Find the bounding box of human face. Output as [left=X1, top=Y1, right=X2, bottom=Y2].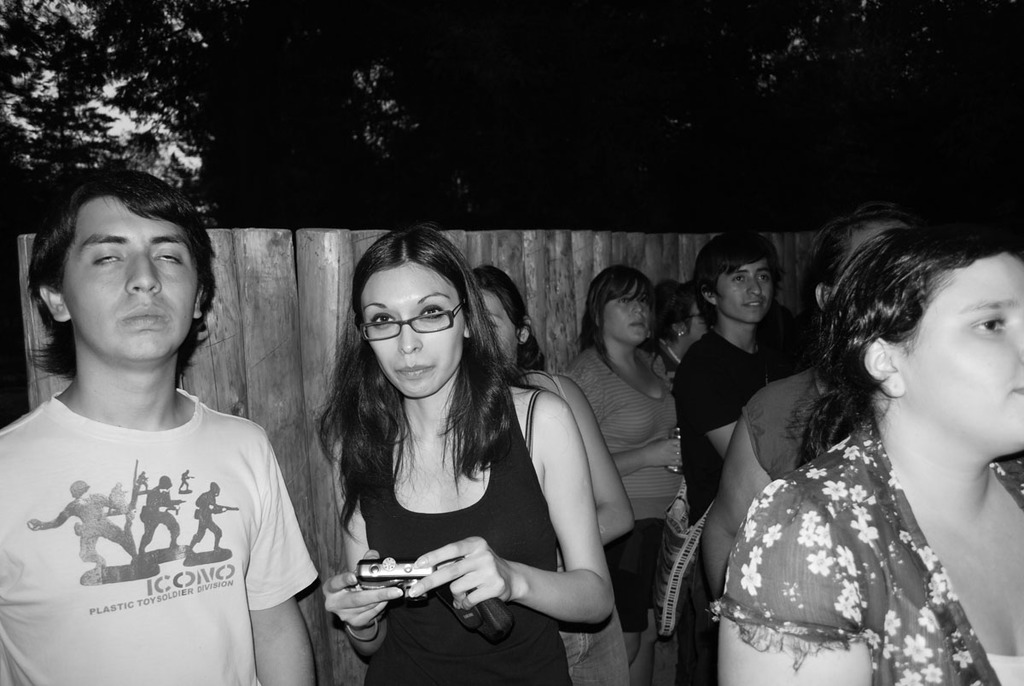
[left=364, top=262, right=468, bottom=401].
